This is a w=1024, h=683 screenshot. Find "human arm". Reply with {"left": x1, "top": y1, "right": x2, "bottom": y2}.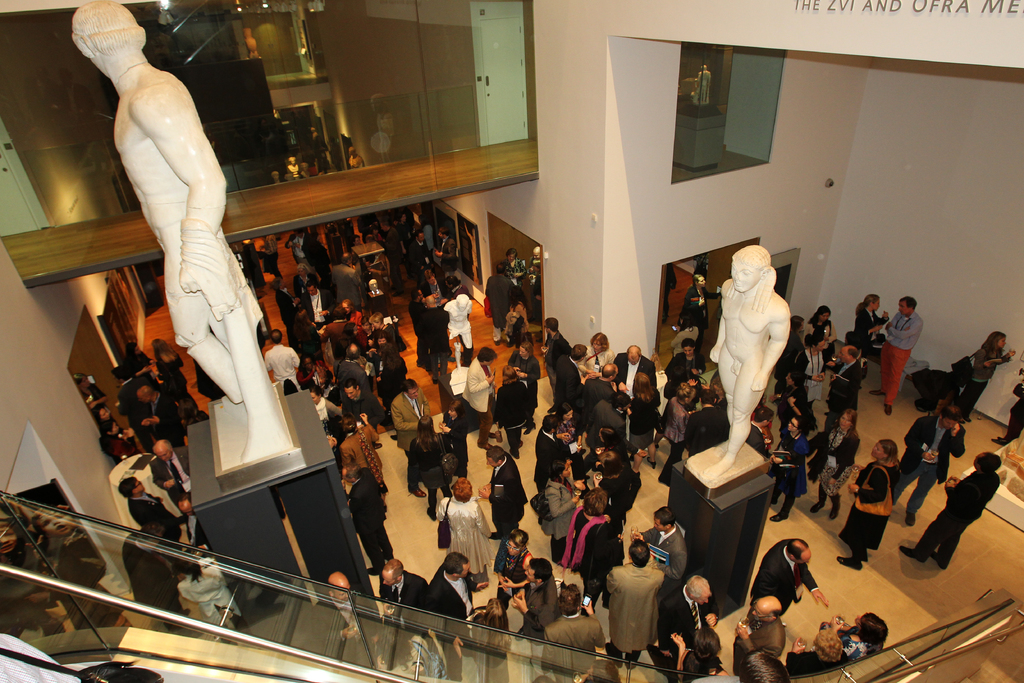
{"left": 884, "top": 322, "right": 918, "bottom": 338}.
